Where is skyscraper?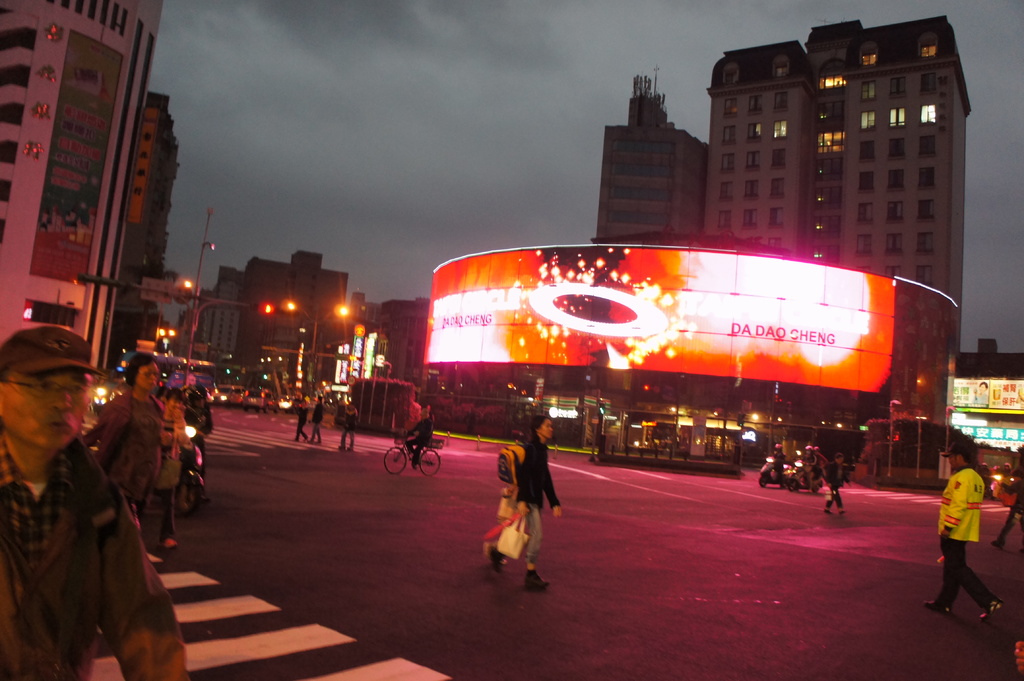
<bbox>196, 244, 397, 405</bbox>.
